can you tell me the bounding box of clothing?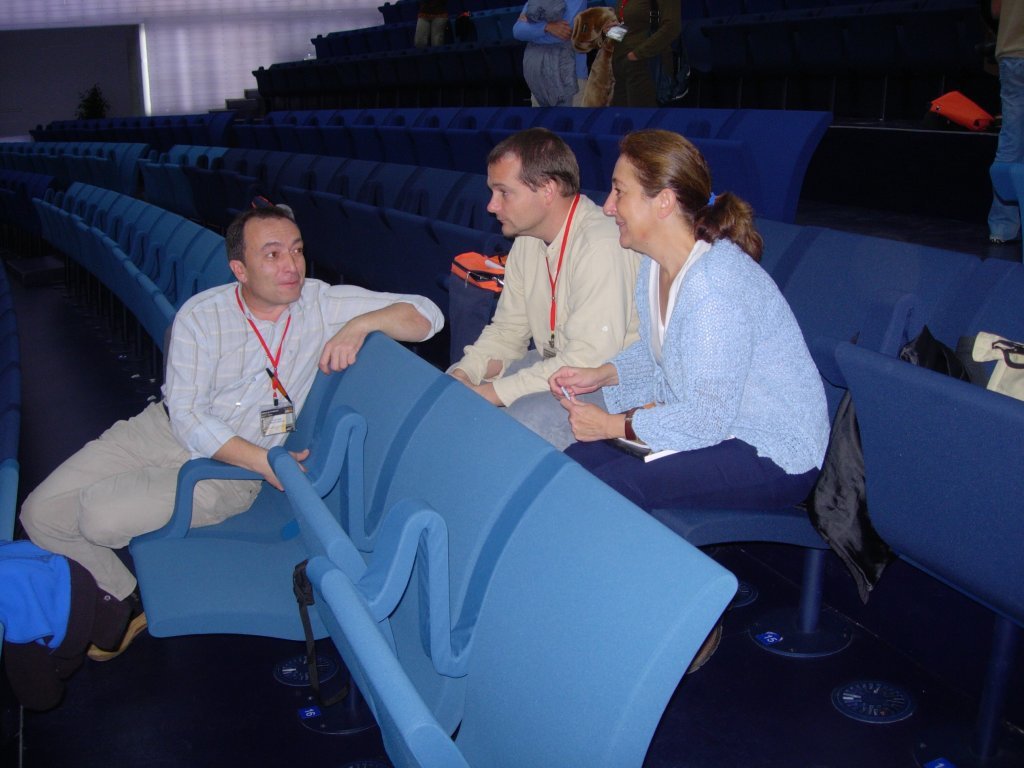
box=[156, 276, 447, 459].
